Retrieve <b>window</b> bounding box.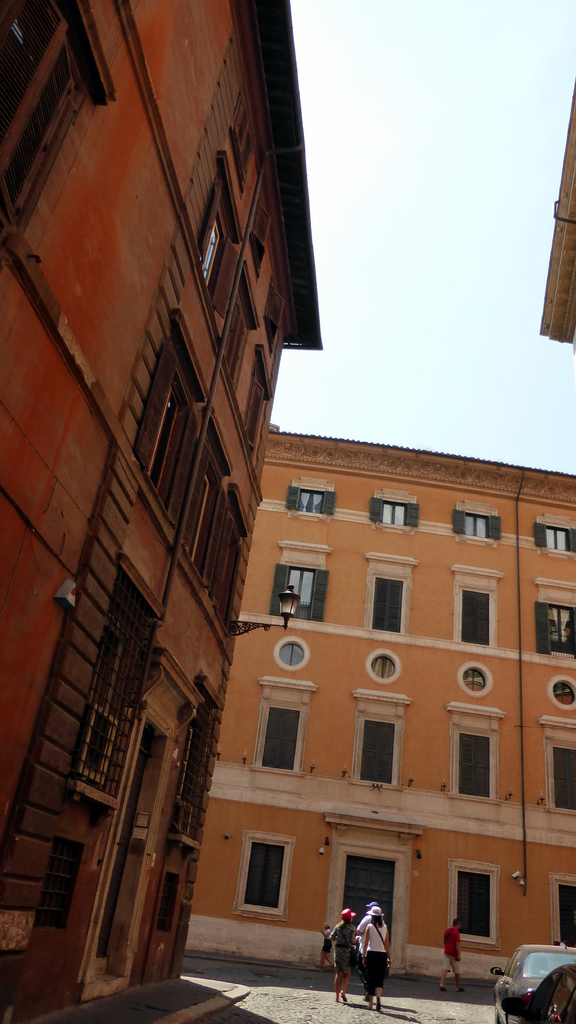
Bounding box: (x1=363, y1=722, x2=399, y2=783).
